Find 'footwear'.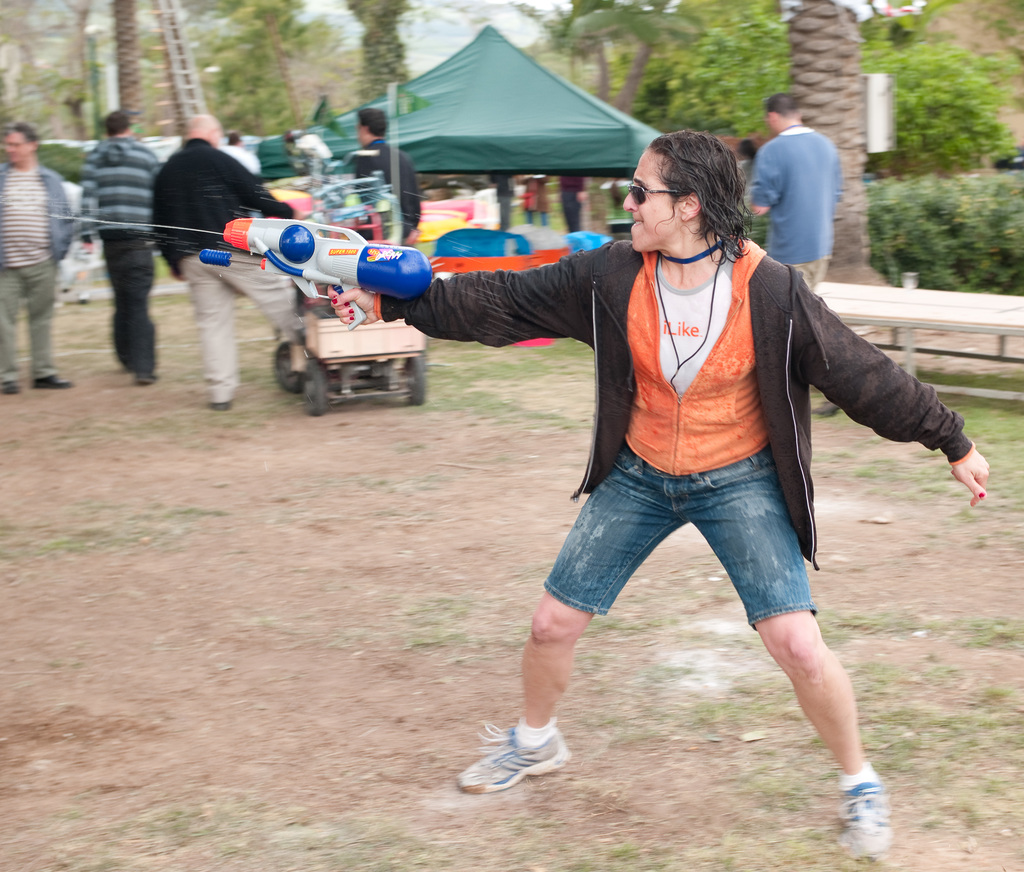
{"x1": 0, "y1": 381, "x2": 20, "y2": 393}.
